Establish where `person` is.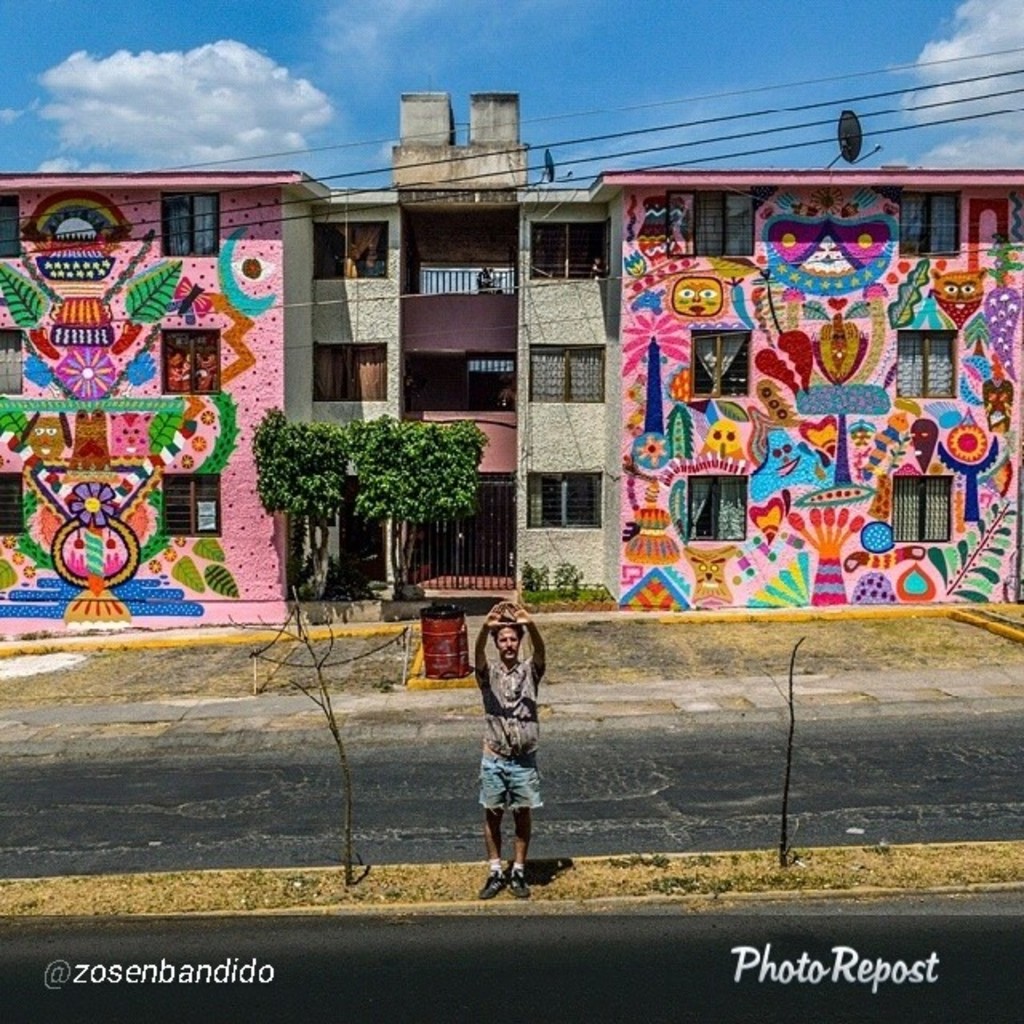
Established at [left=474, top=605, right=552, bottom=901].
